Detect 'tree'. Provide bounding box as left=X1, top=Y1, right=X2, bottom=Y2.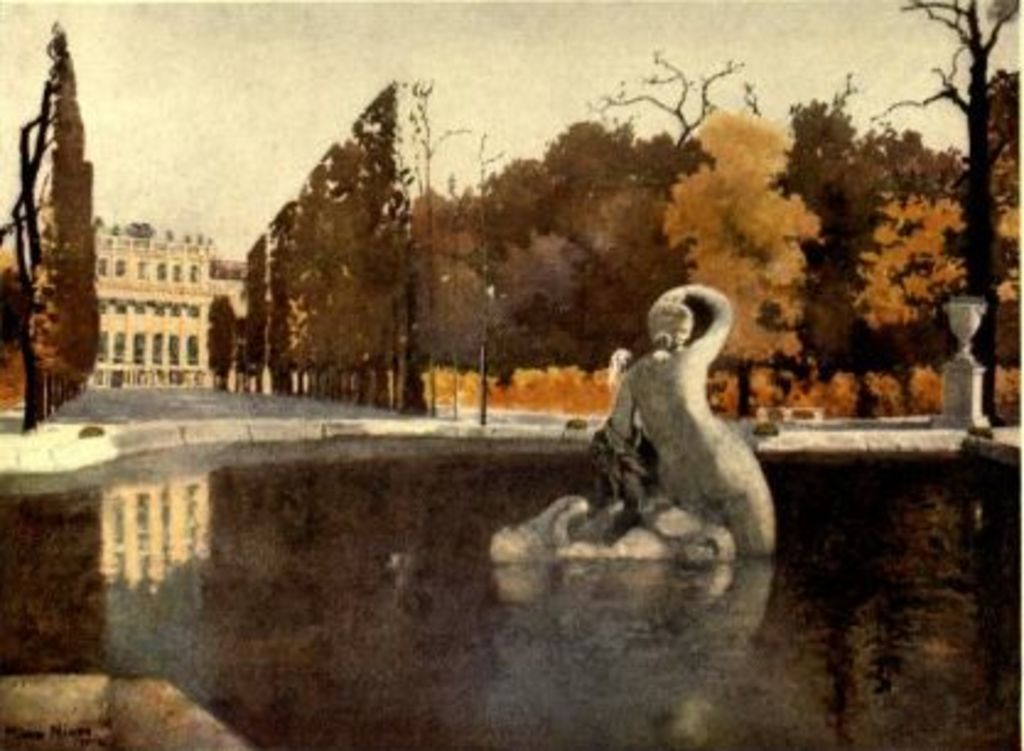
left=896, top=64, right=1017, bottom=376.
